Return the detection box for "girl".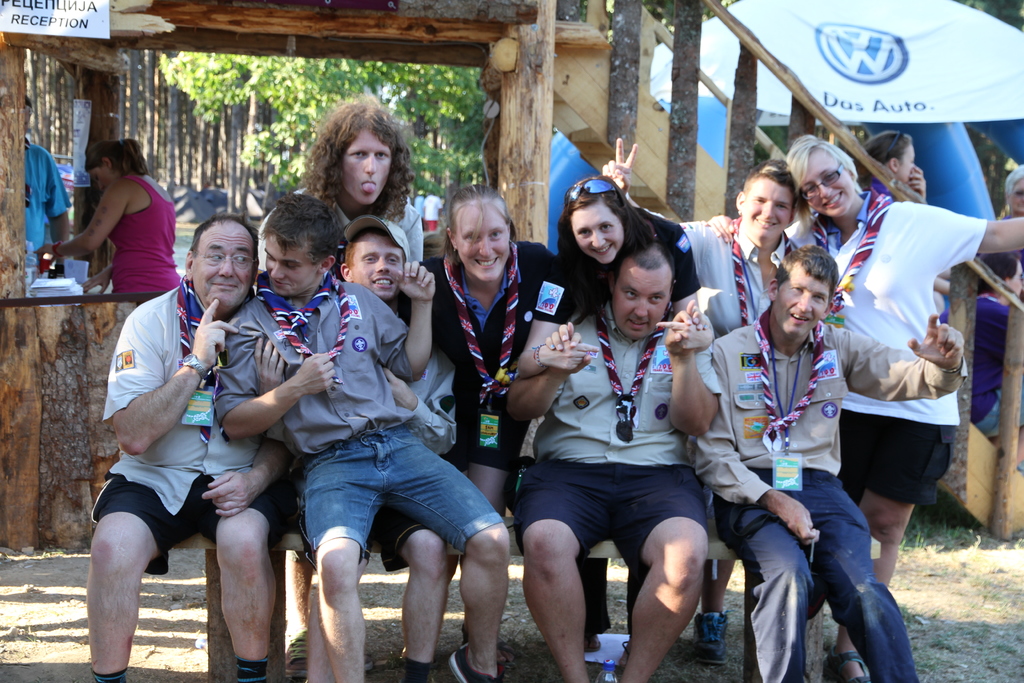
(x1=993, y1=161, x2=1023, y2=256).
